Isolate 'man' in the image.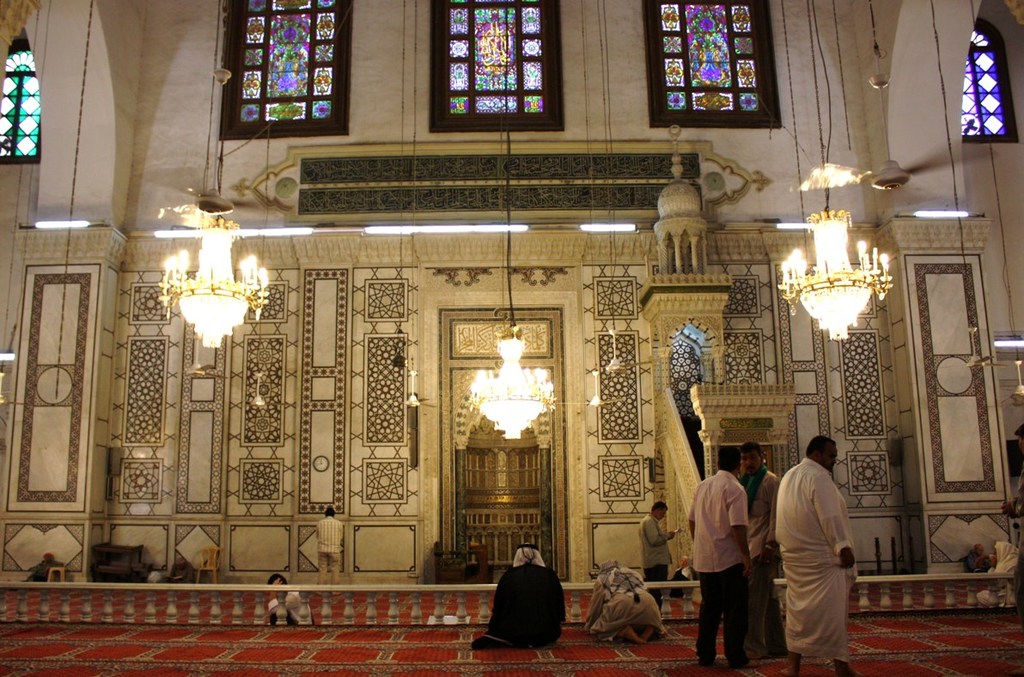
Isolated region: x1=308, y1=503, x2=351, y2=593.
